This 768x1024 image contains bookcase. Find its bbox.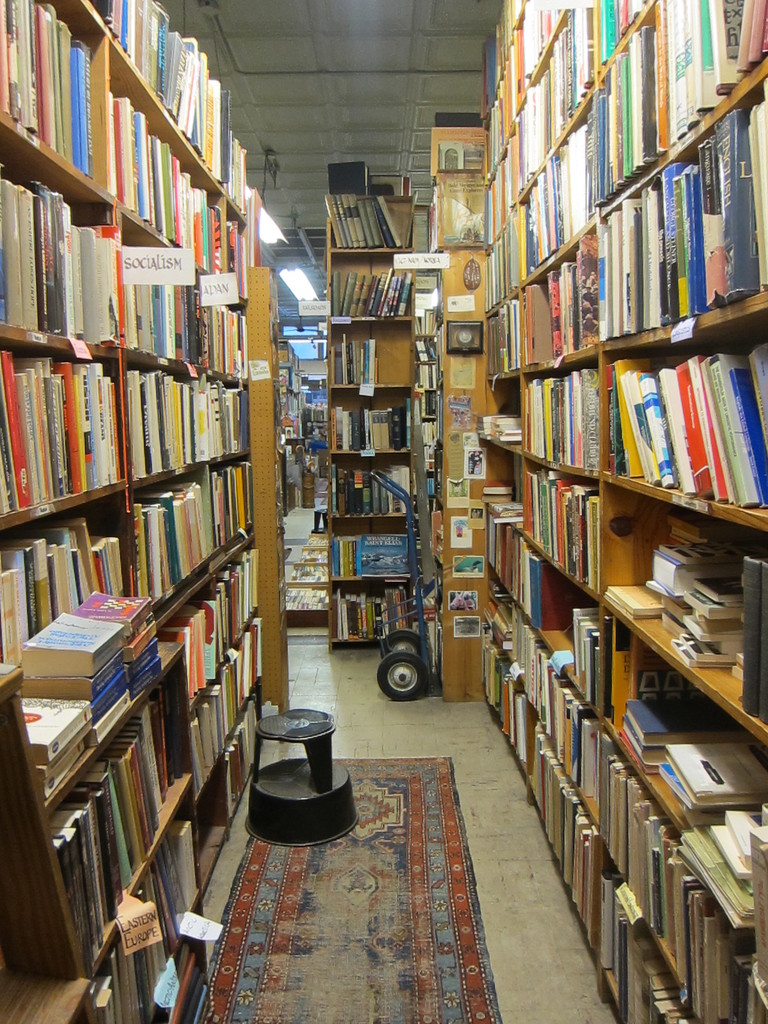
BBox(0, 1, 259, 1023).
